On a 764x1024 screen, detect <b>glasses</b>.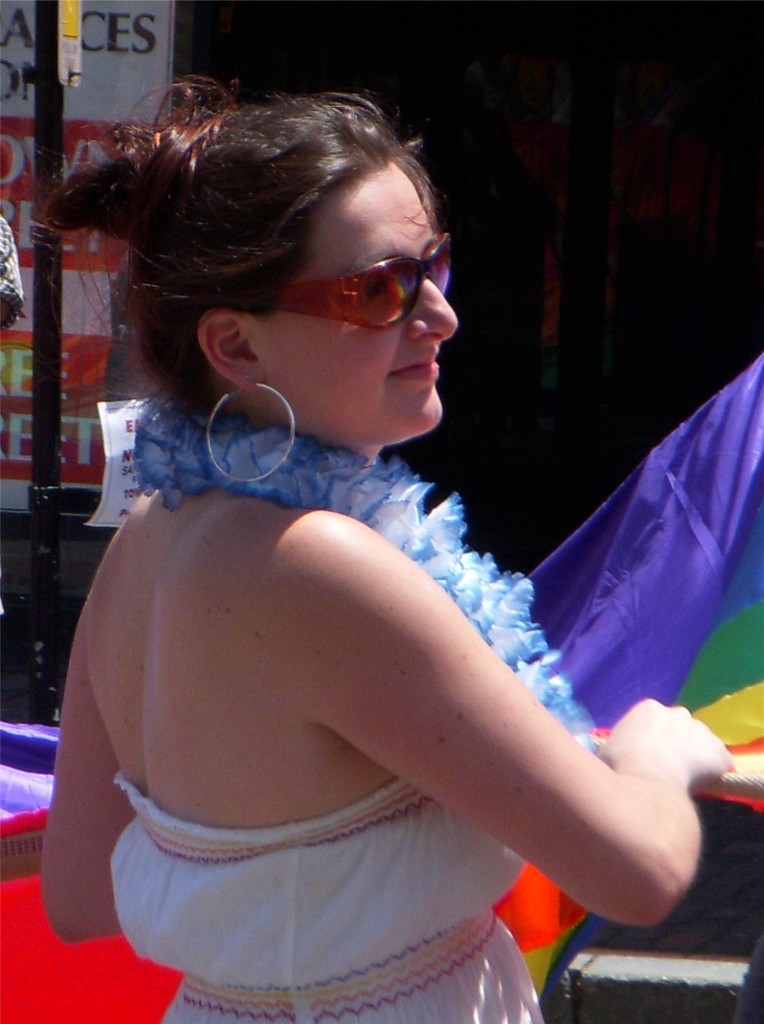
x1=236 y1=232 x2=454 y2=332.
